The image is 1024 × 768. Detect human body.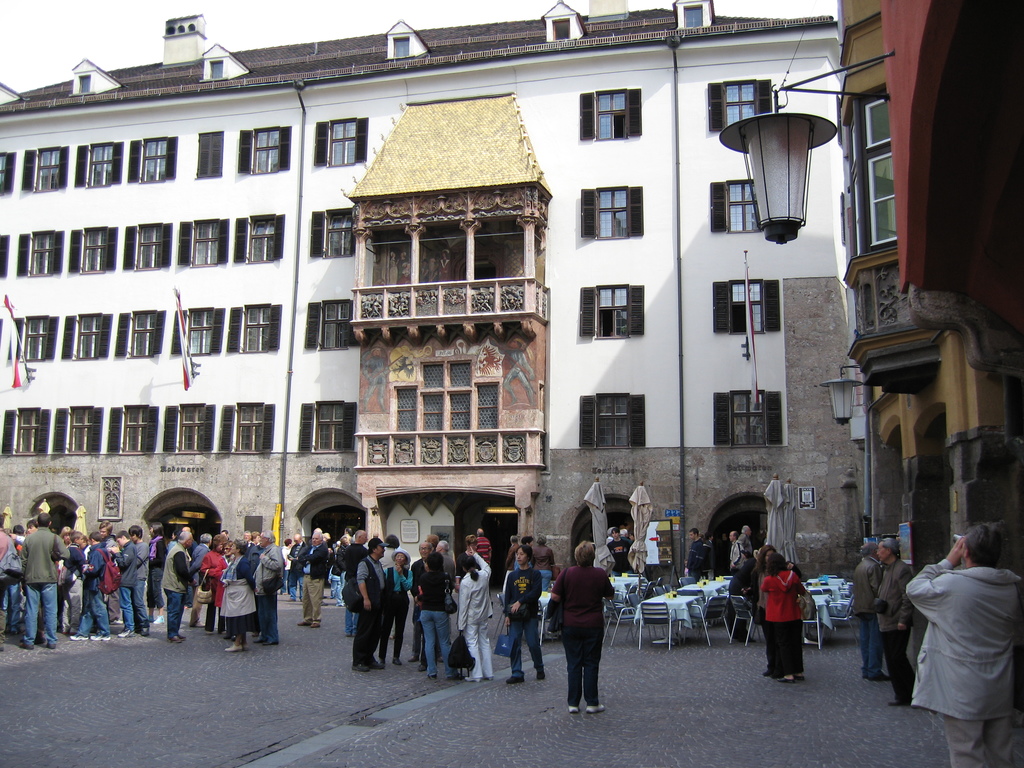
Detection: crop(685, 541, 702, 581).
